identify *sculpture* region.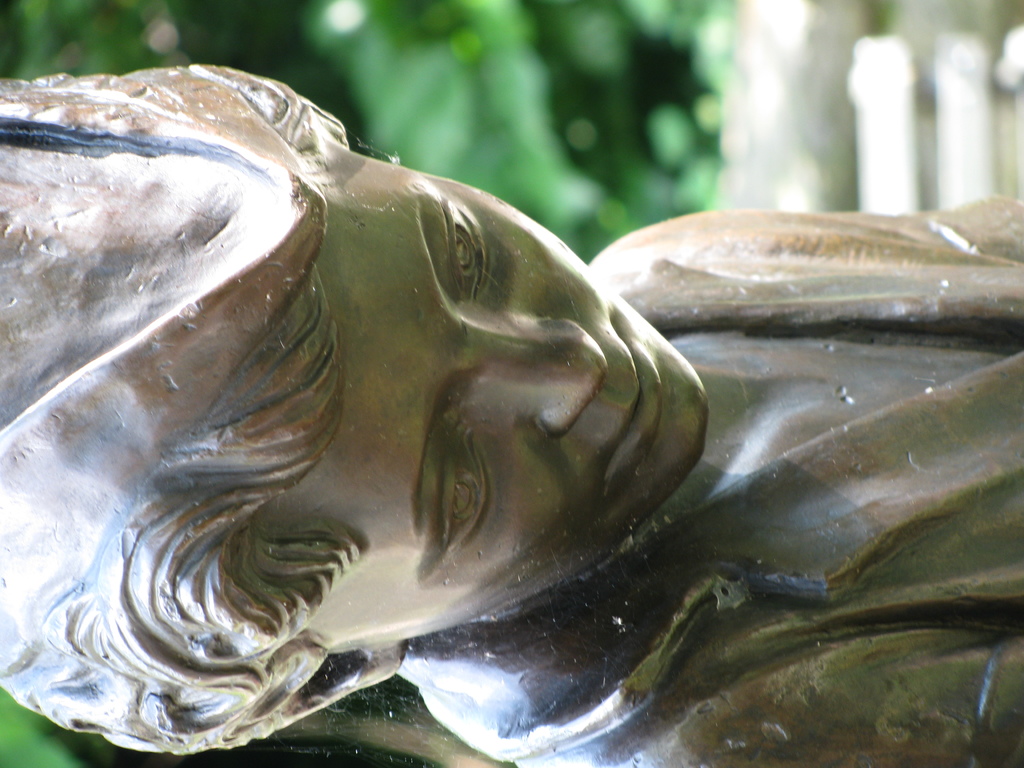
Region: locate(0, 0, 1023, 767).
